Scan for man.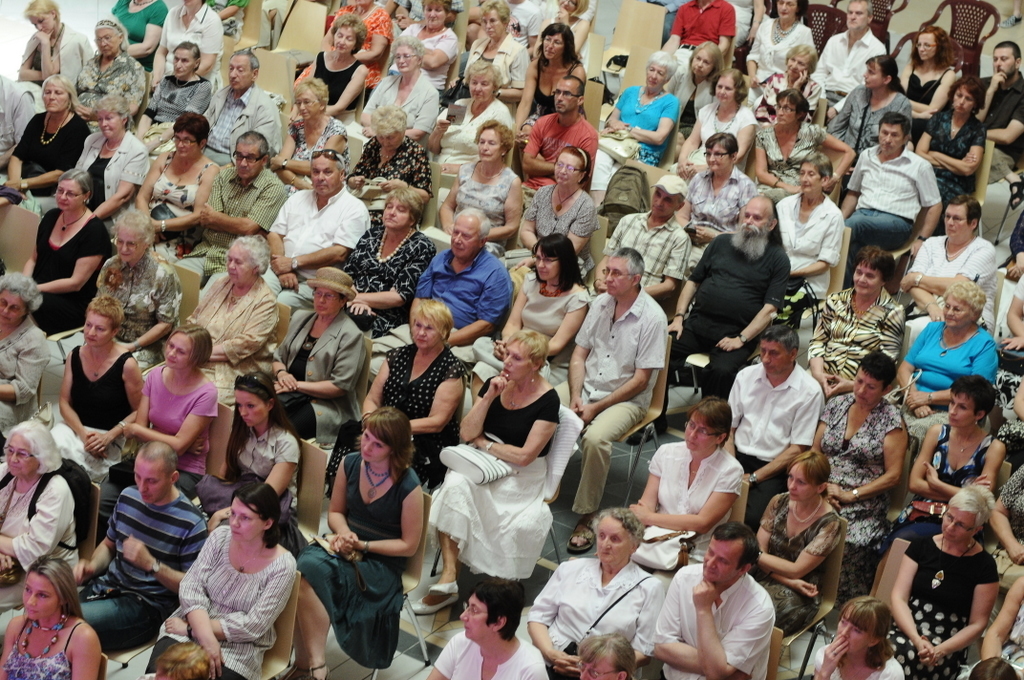
Scan result: 656:0:744:107.
